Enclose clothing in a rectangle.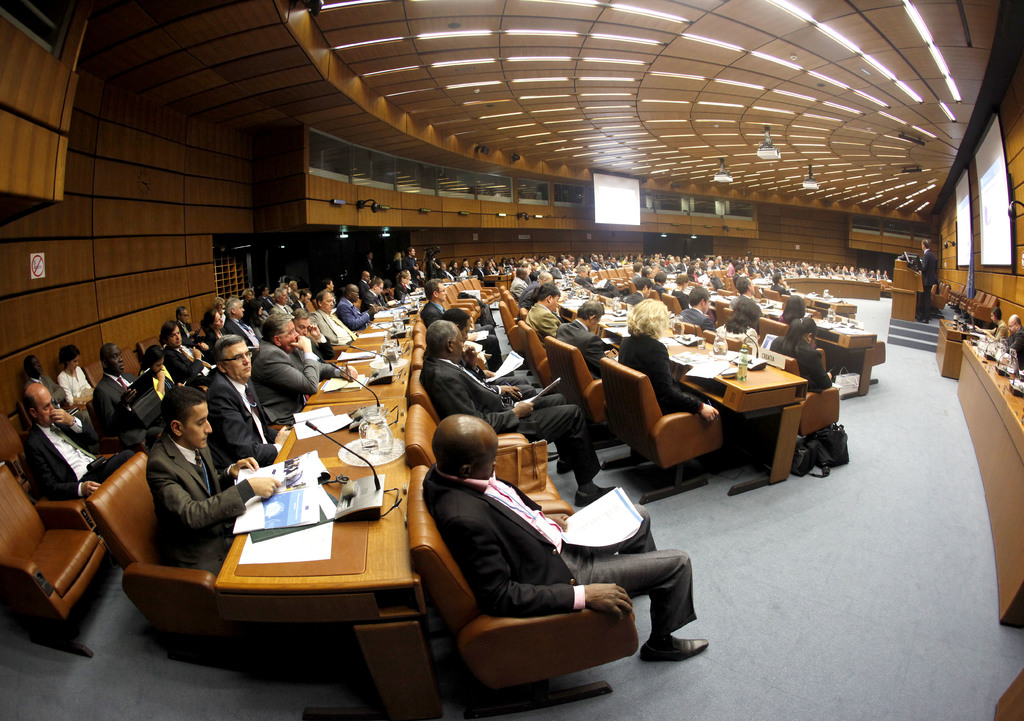
772,330,832,397.
